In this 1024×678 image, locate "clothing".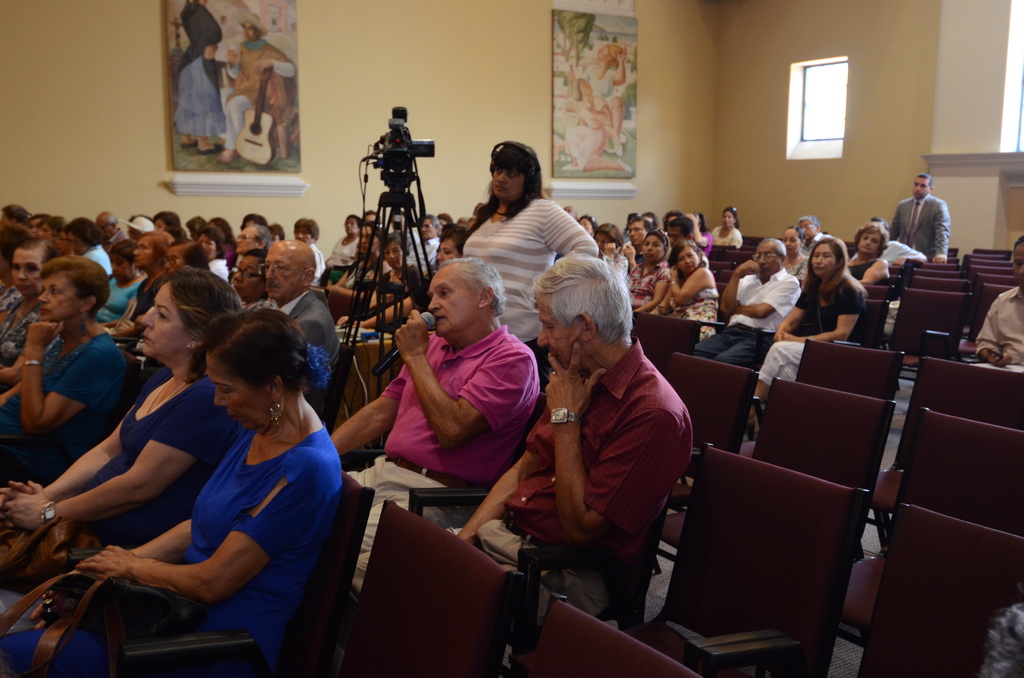
Bounding box: <region>351, 335, 693, 603</region>.
